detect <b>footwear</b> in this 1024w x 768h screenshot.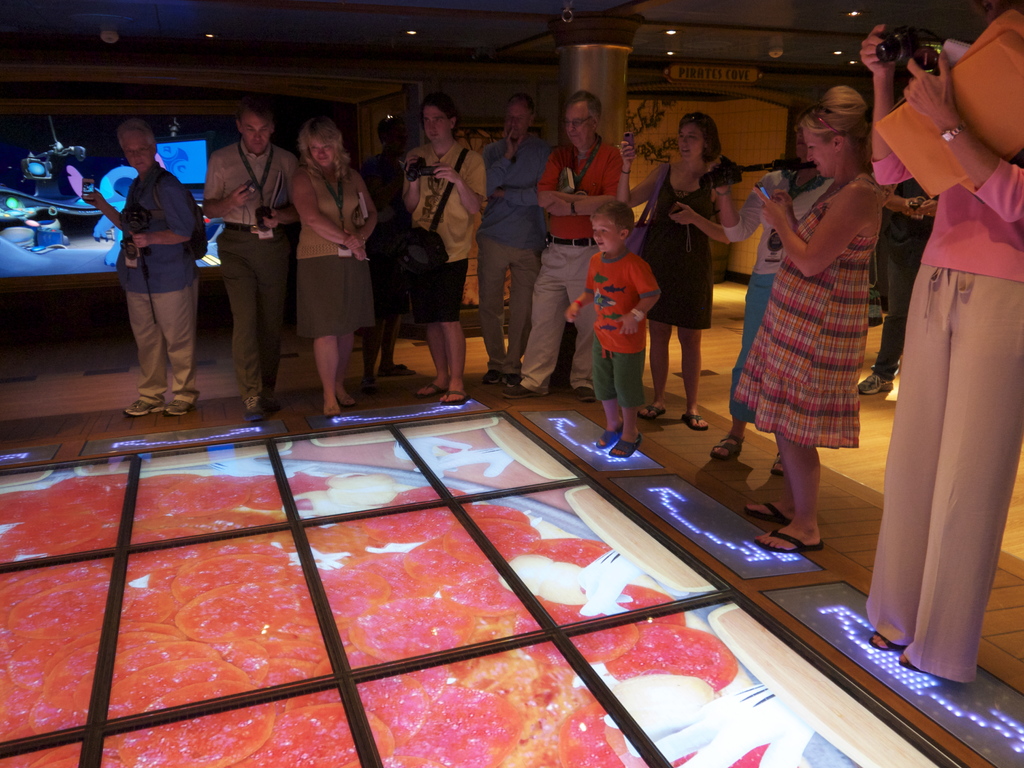
Detection: box(504, 382, 545, 399).
